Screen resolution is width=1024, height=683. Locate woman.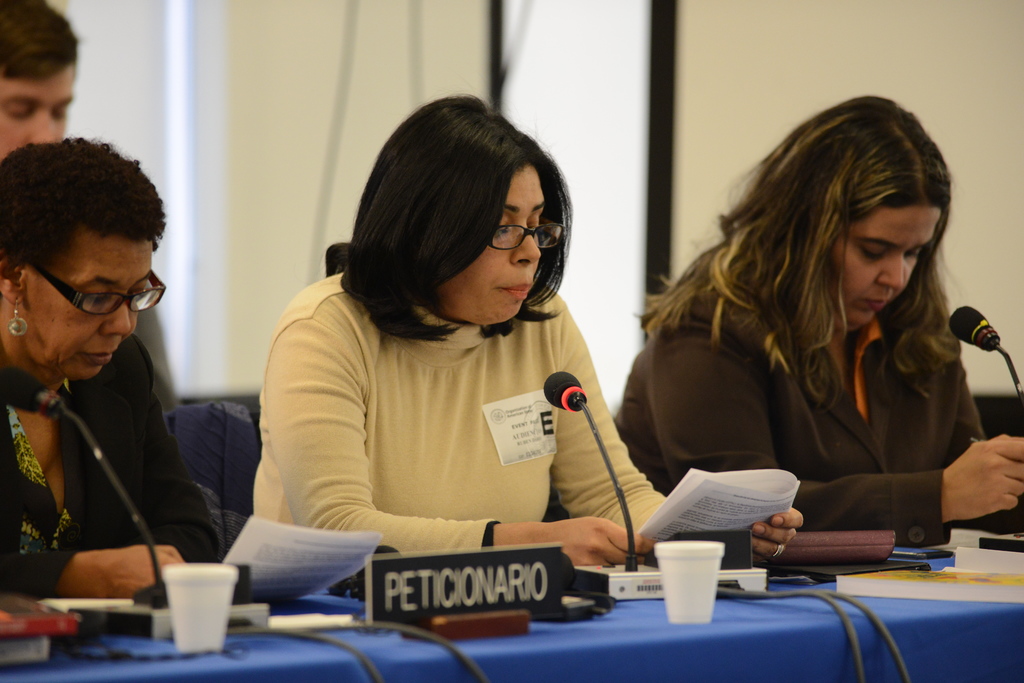
609,86,1023,547.
